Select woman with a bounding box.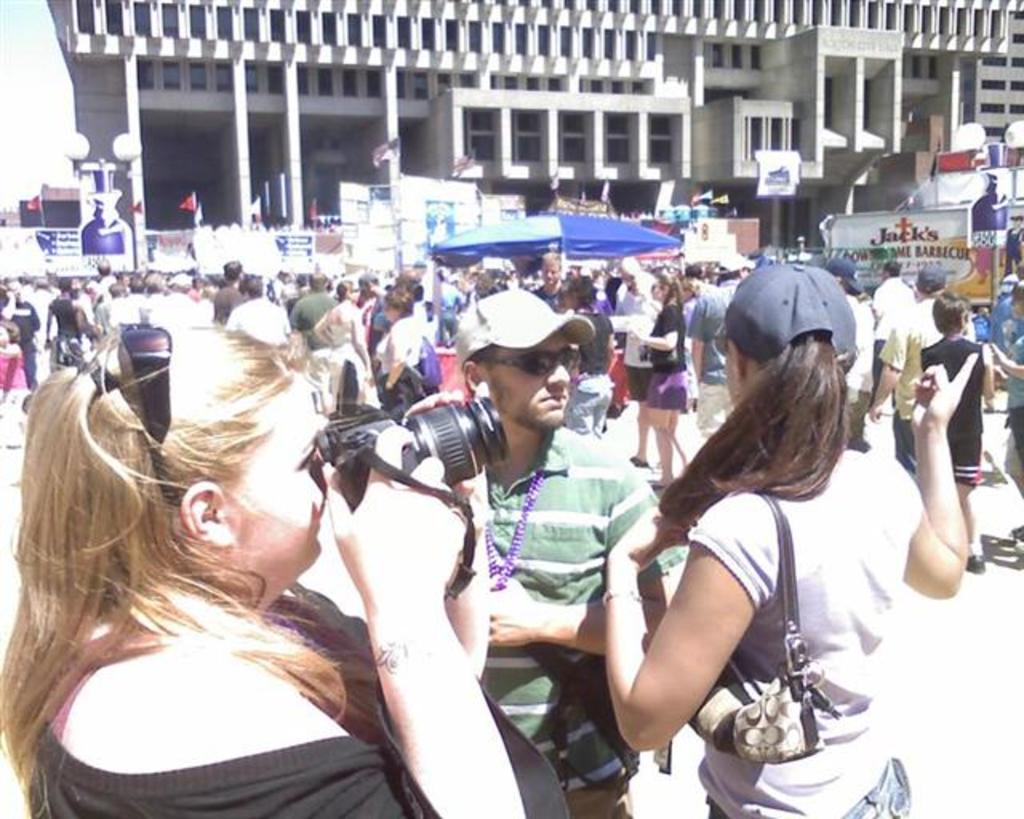
crop(598, 267, 888, 798).
